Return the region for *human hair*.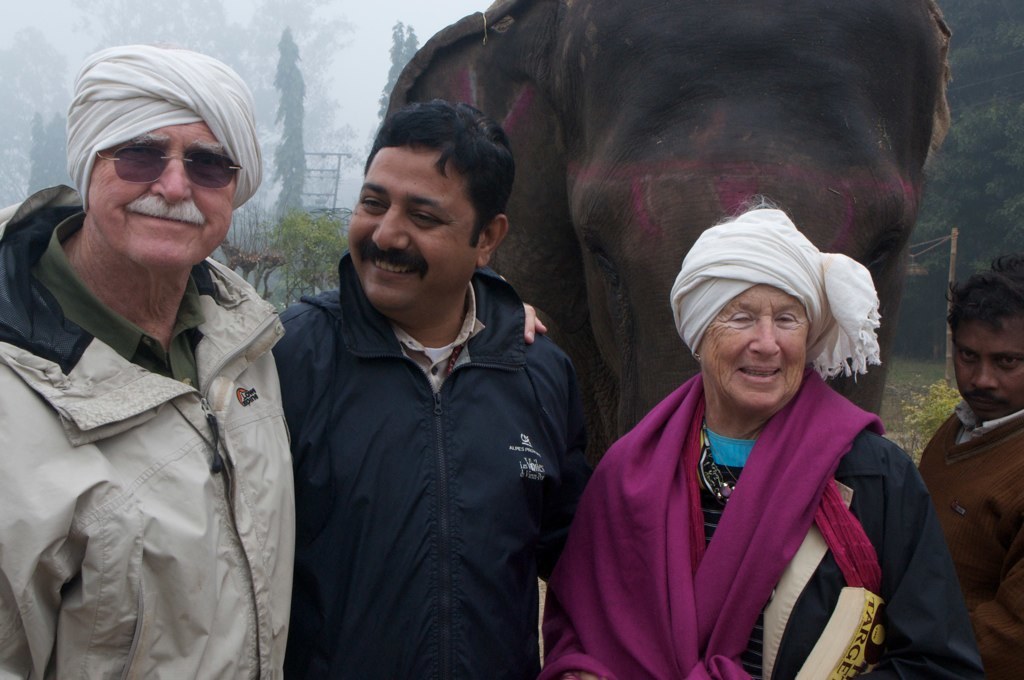
(x1=360, y1=97, x2=515, y2=242).
